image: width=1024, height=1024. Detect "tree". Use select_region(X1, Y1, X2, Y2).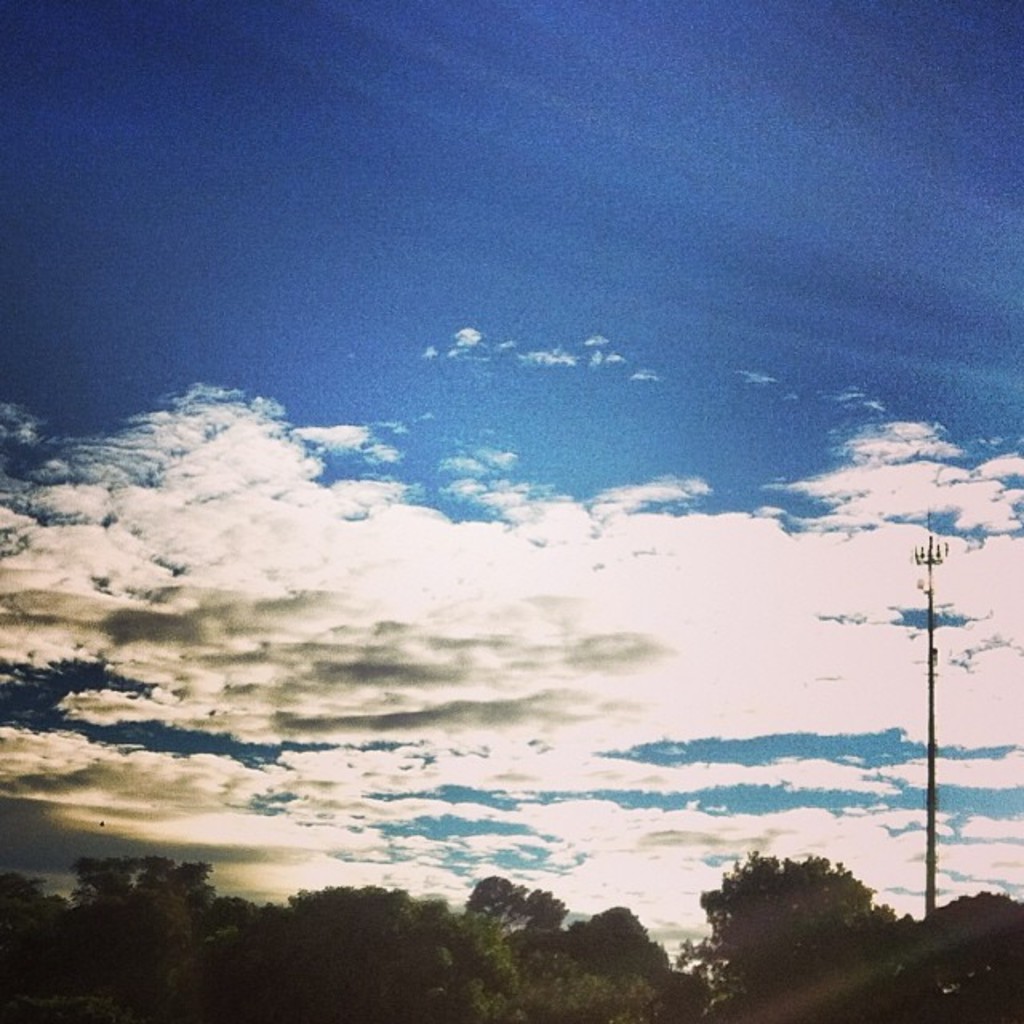
select_region(0, 867, 98, 1018).
